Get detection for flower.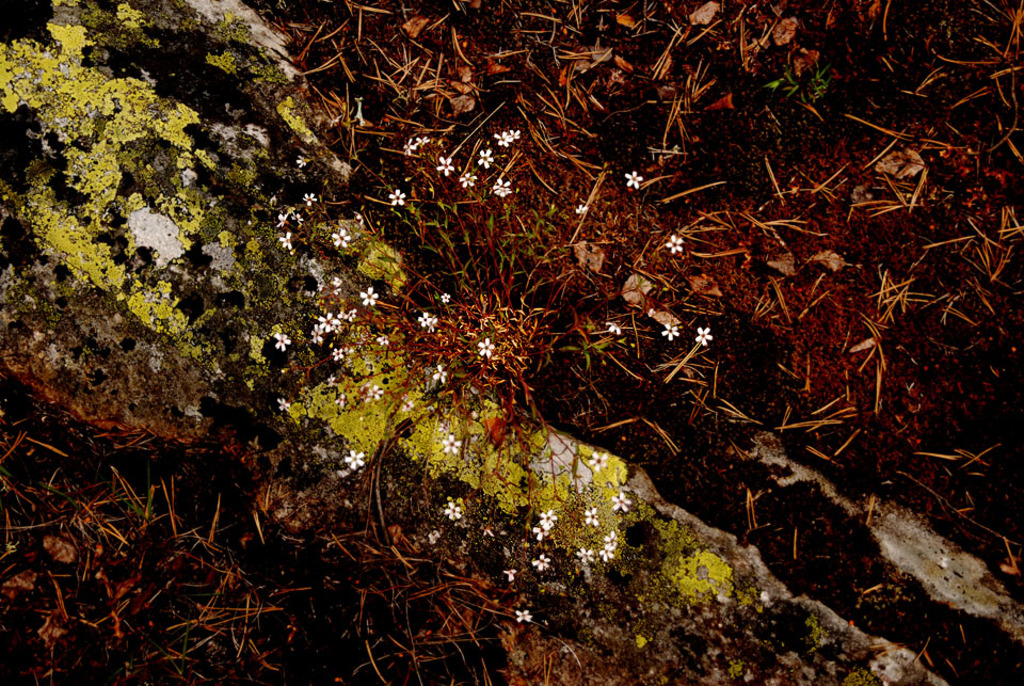
Detection: x1=275 y1=210 x2=286 y2=225.
